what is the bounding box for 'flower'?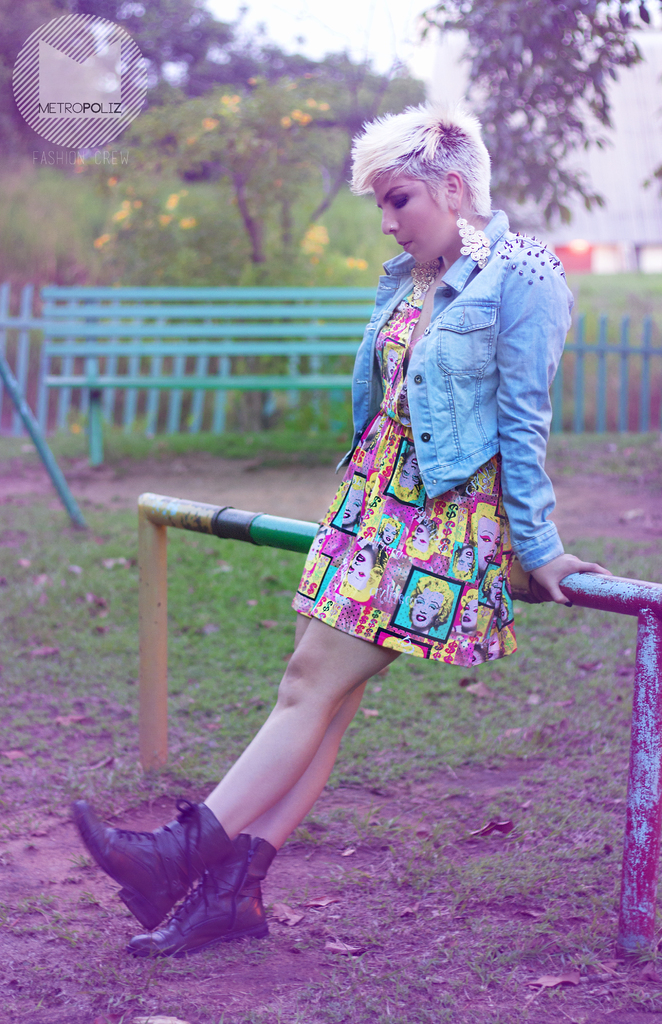
box=[176, 219, 197, 229].
